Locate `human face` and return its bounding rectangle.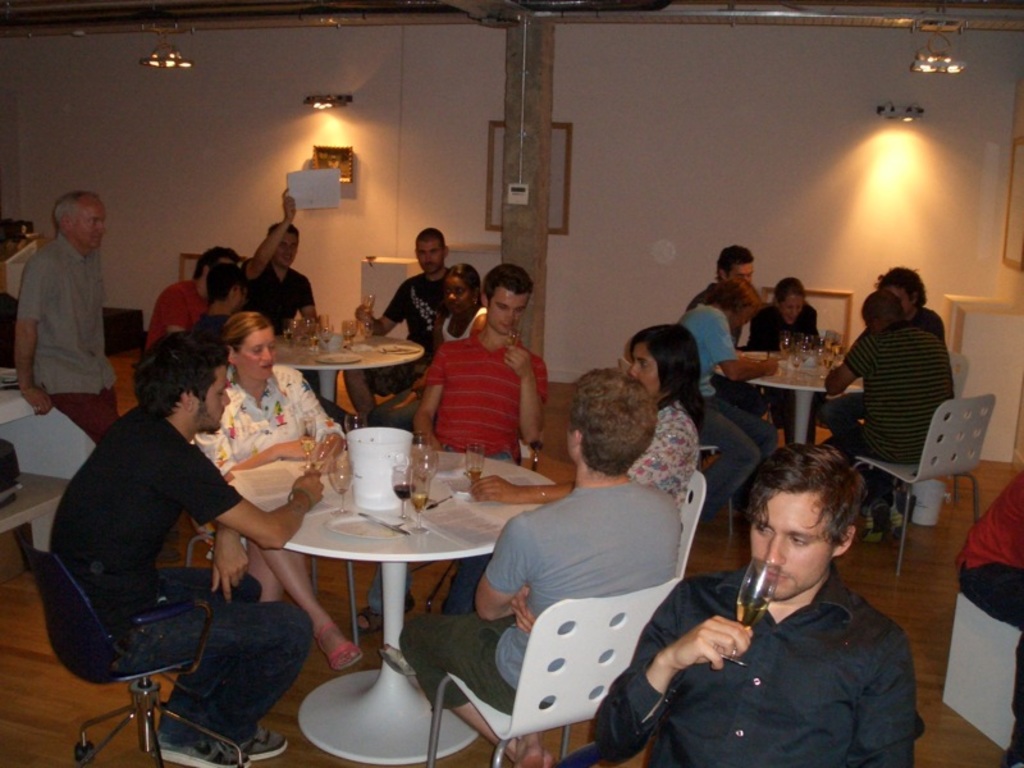
(x1=750, y1=490, x2=832, y2=596).
